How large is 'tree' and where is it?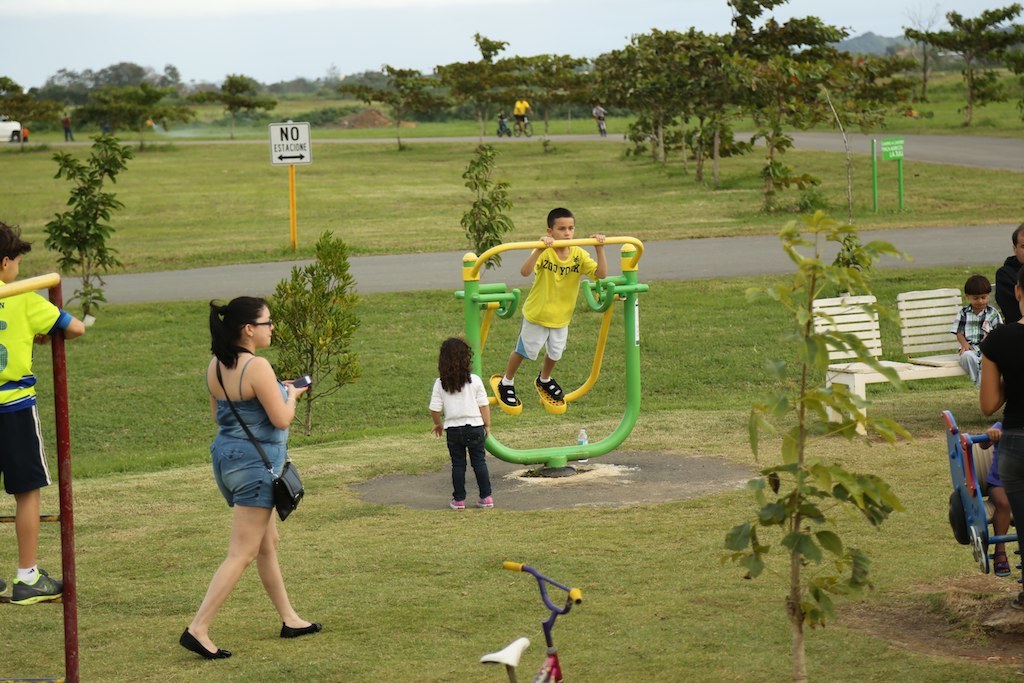
Bounding box: left=213, top=73, right=286, bottom=129.
